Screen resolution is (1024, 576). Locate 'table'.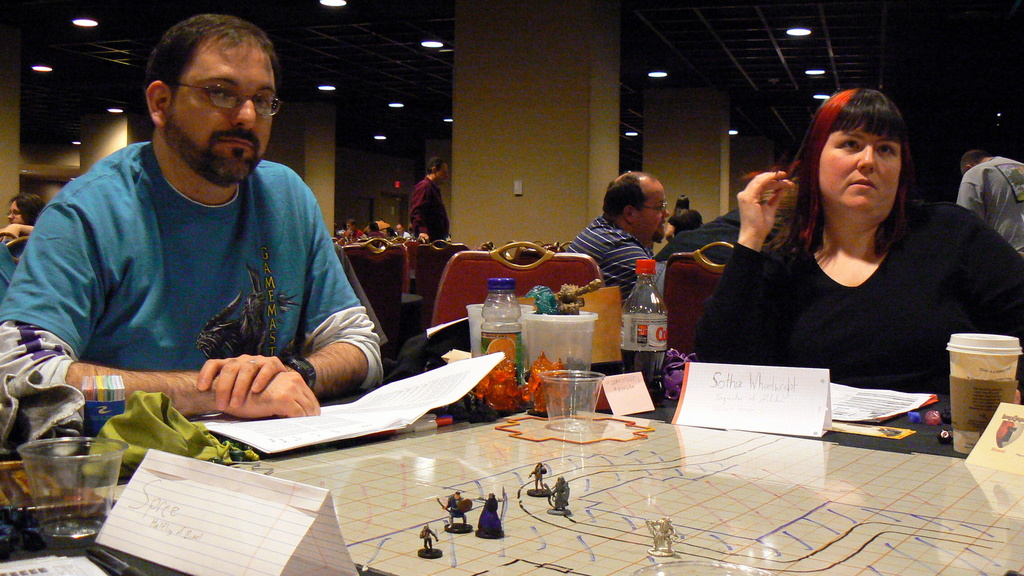
[x1=0, y1=392, x2=1023, y2=575].
